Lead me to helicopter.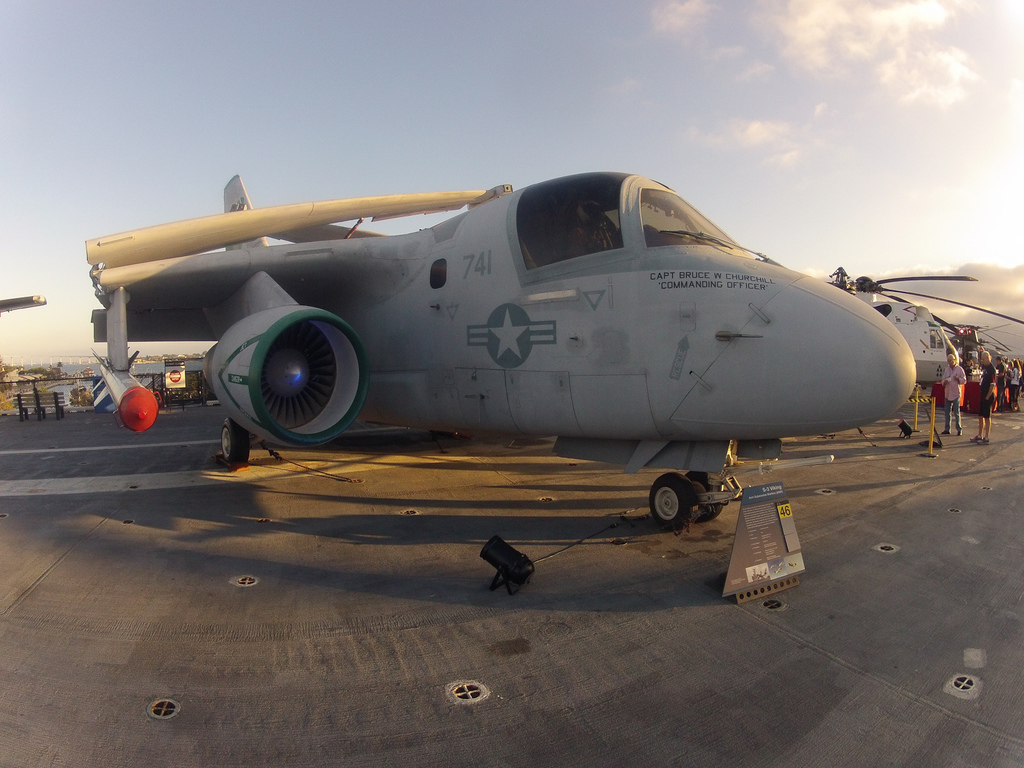
Lead to 813,269,1023,408.
